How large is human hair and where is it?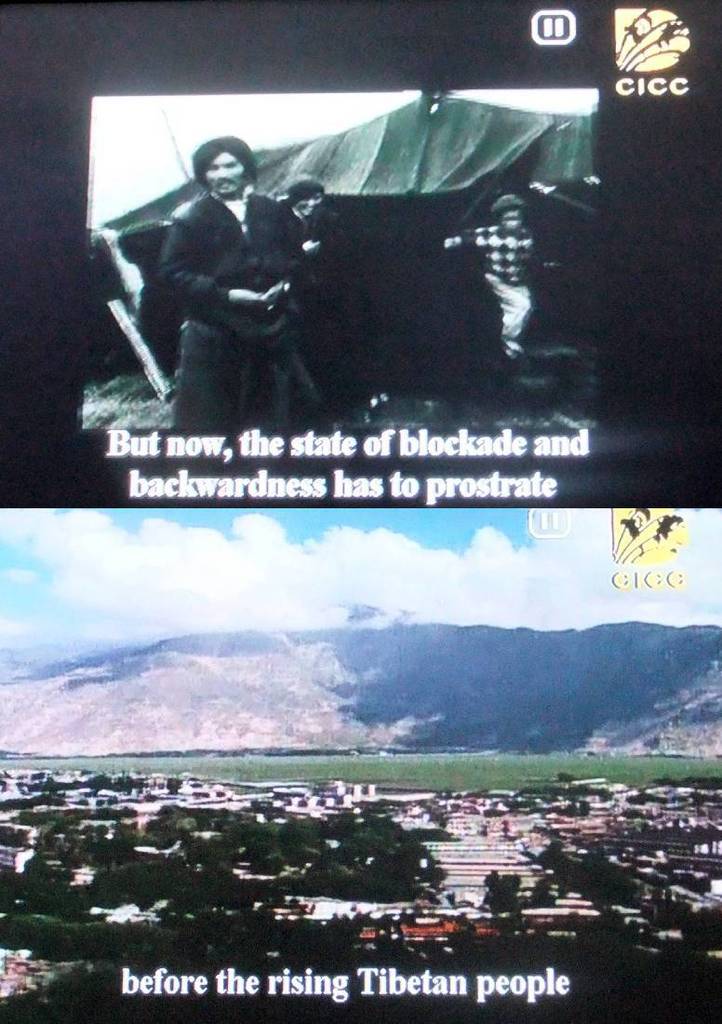
Bounding box: 192 127 262 193.
